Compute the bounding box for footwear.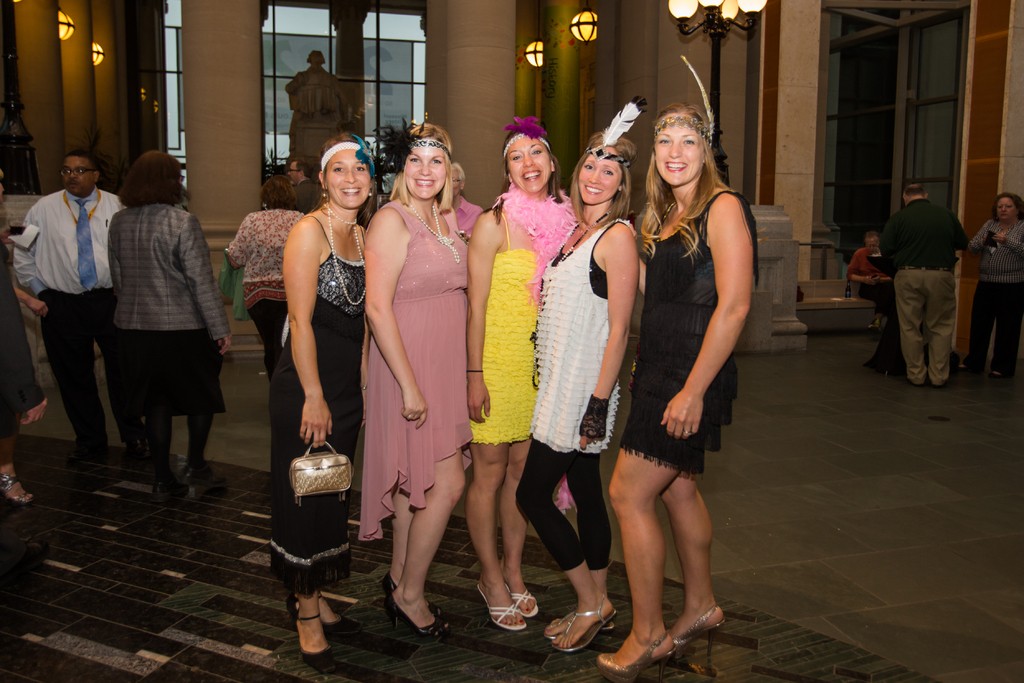
<region>545, 611, 619, 645</region>.
